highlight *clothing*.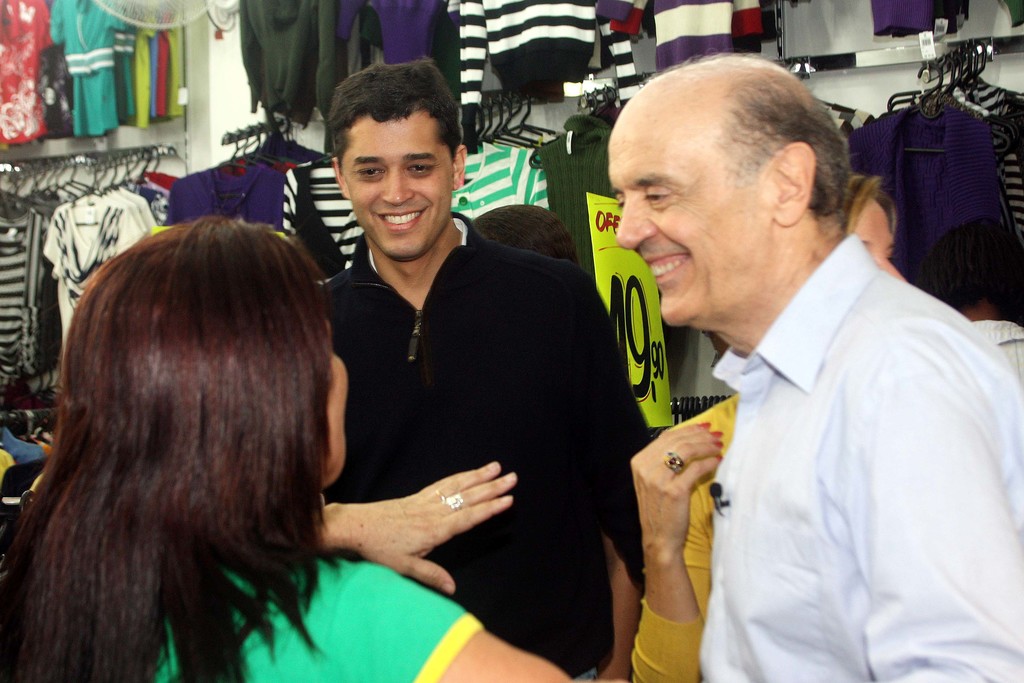
Highlighted region: 337, 0, 448, 67.
